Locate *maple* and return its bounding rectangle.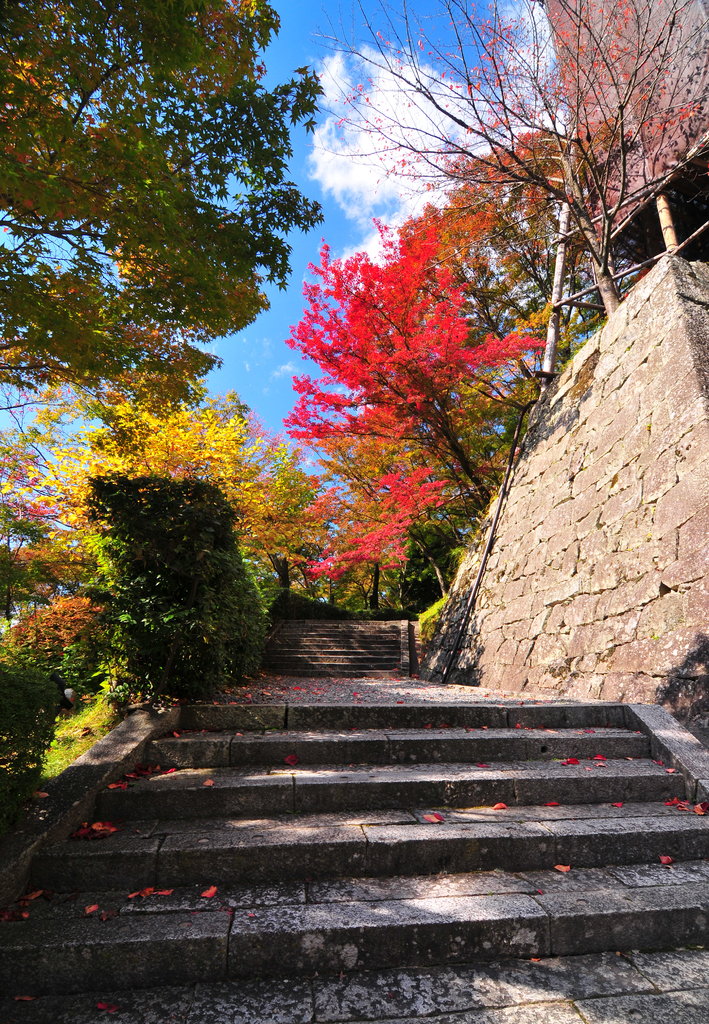
301 449 455 593.
